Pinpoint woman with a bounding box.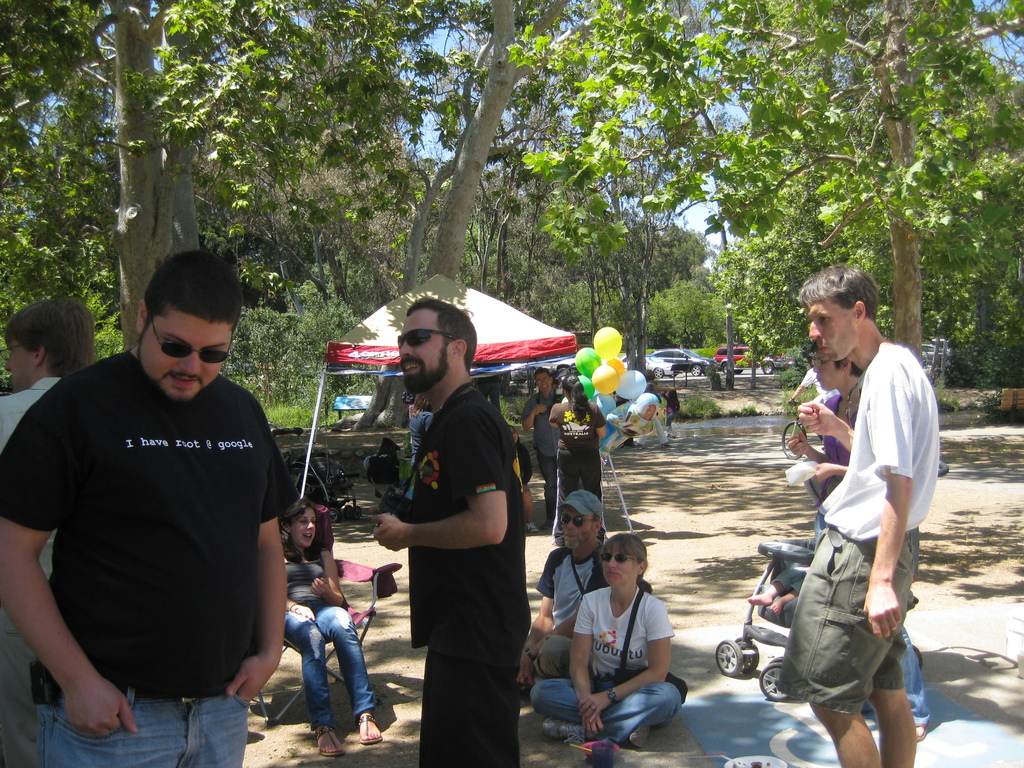
545, 519, 688, 747.
